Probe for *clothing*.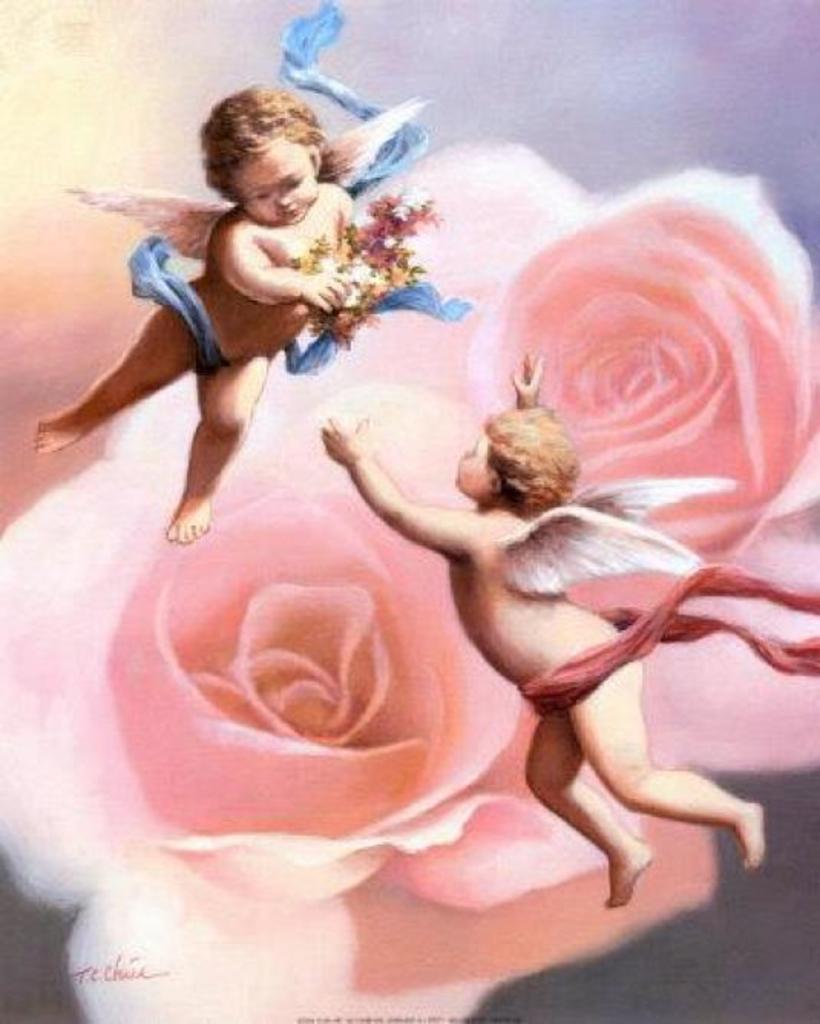
Probe result: [506, 567, 818, 720].
